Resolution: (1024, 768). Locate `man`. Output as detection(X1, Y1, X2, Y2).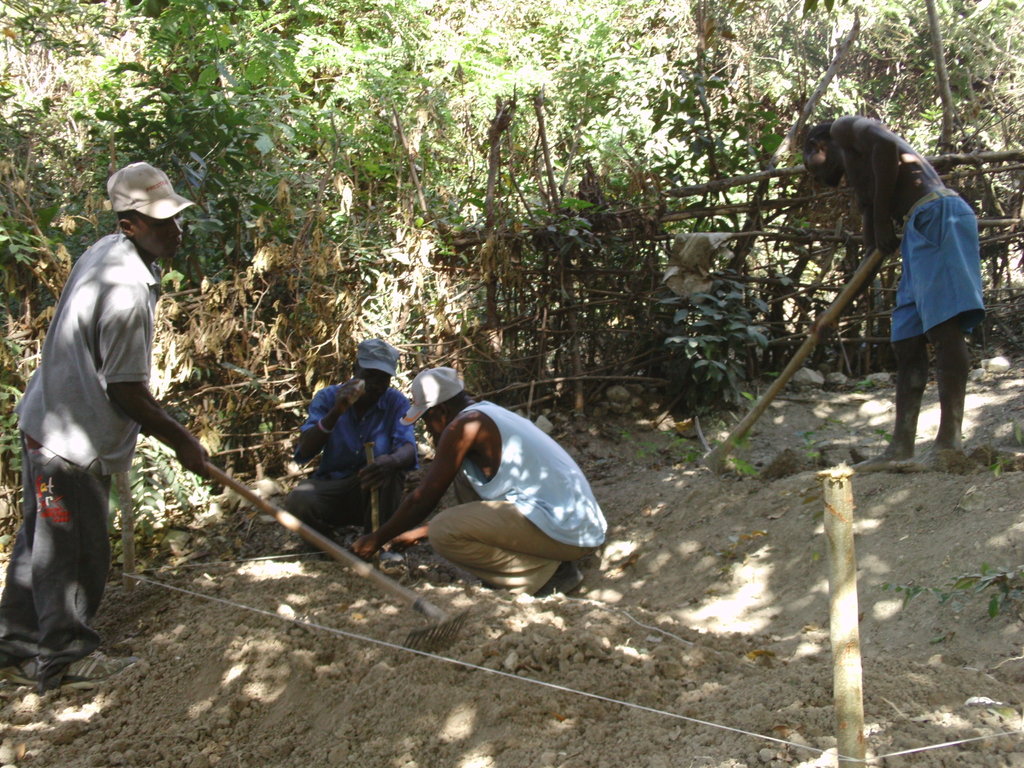
detection(348, 368, 609, 595).
